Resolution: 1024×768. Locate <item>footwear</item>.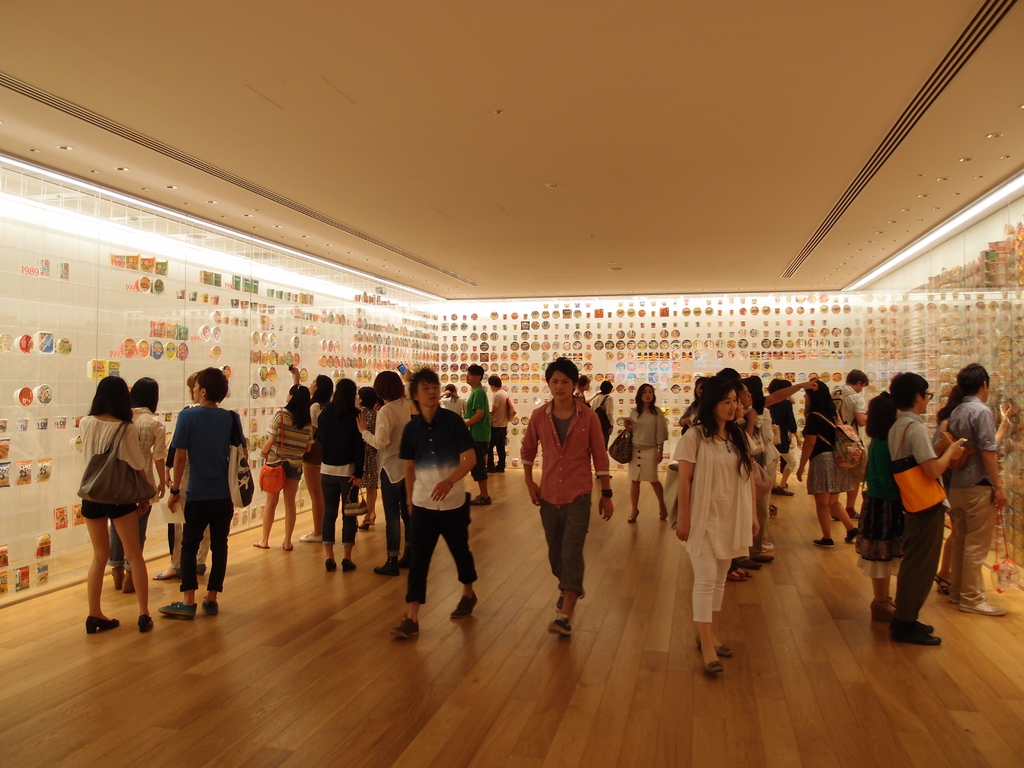
BBox(849, 508, 861, 519).
